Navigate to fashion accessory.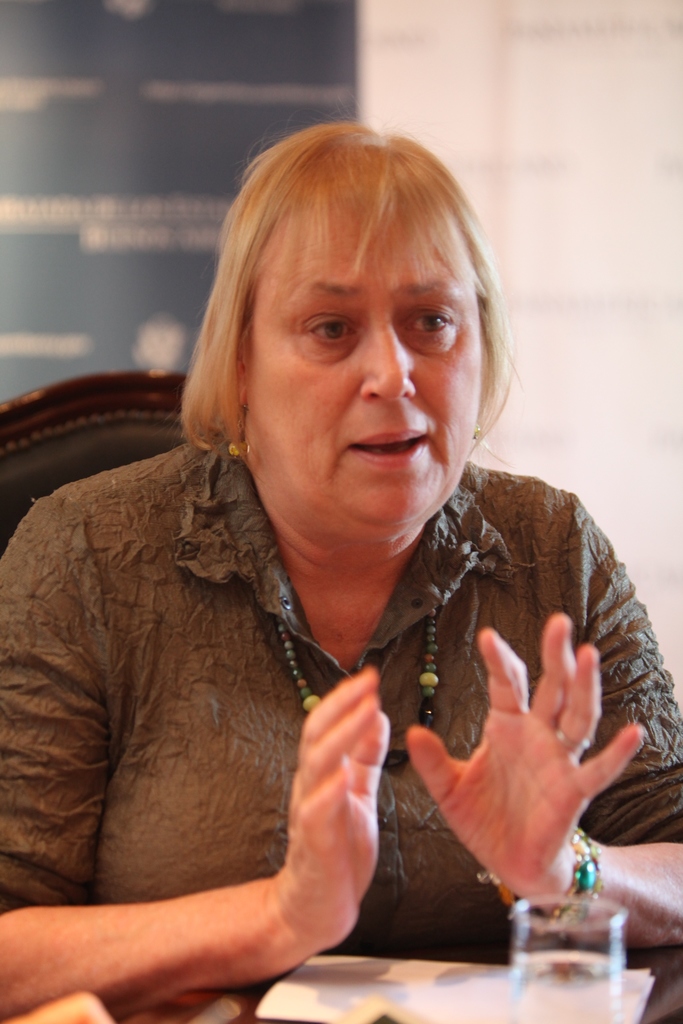
Navigation target: l=222, t=401, r=252, b=465.
